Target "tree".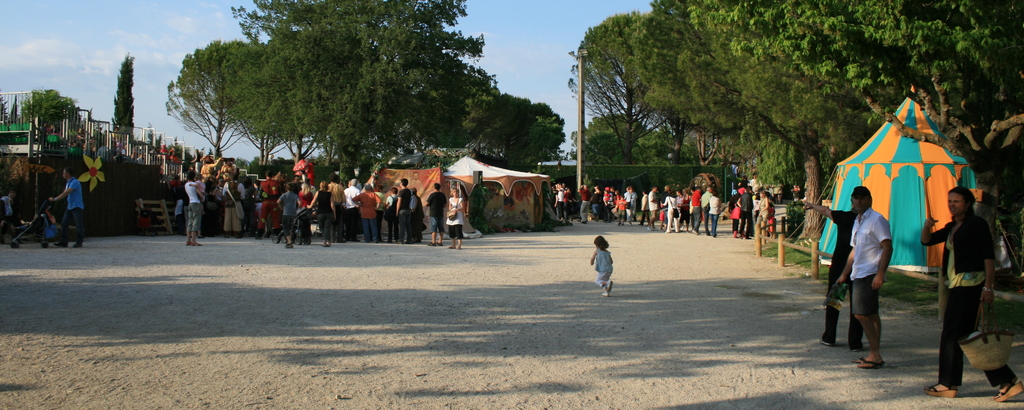
Target region: {"x1": 569, "y1": 12, "x2": 656, "y2": 160}.
